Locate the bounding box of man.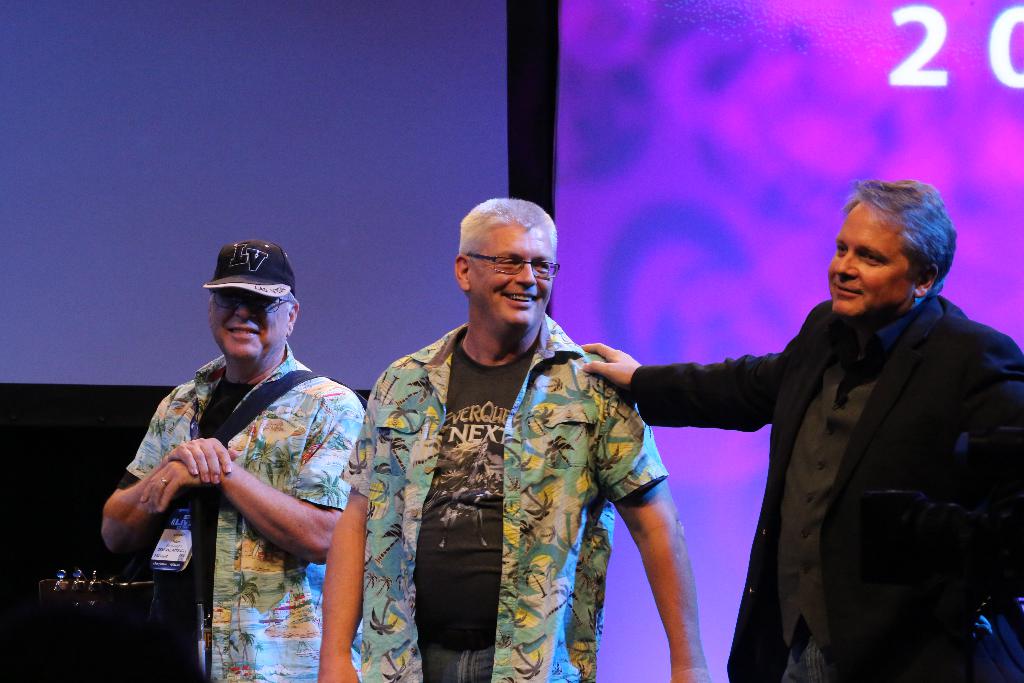
Bounding box: select_region(573, 172, 1023, 682).
